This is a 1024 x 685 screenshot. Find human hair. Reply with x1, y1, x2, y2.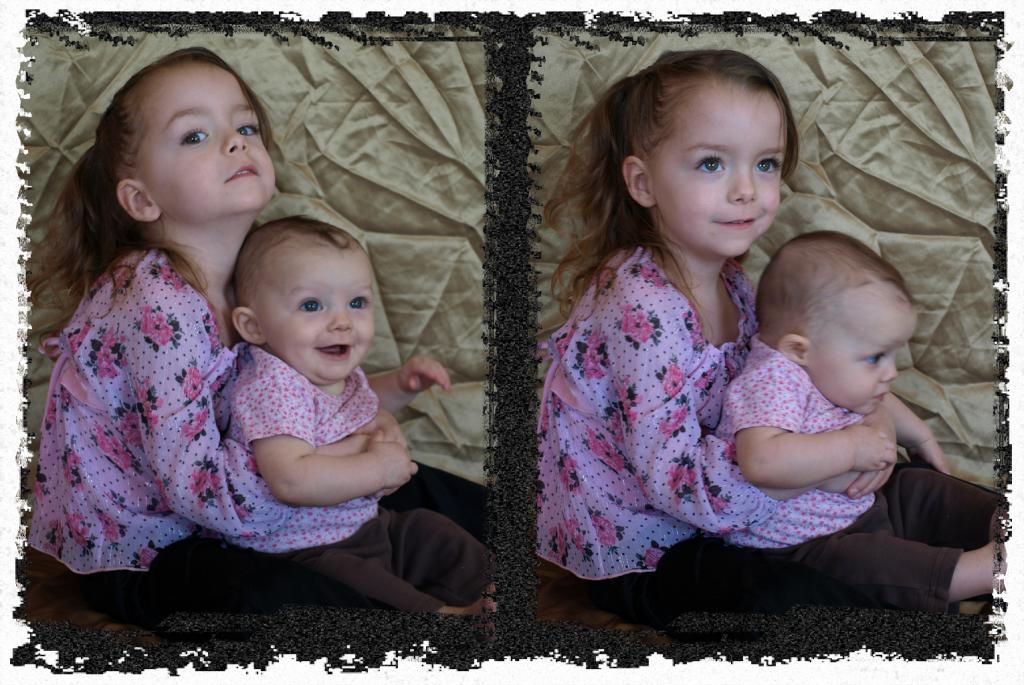
567, 44, 816, 325.
